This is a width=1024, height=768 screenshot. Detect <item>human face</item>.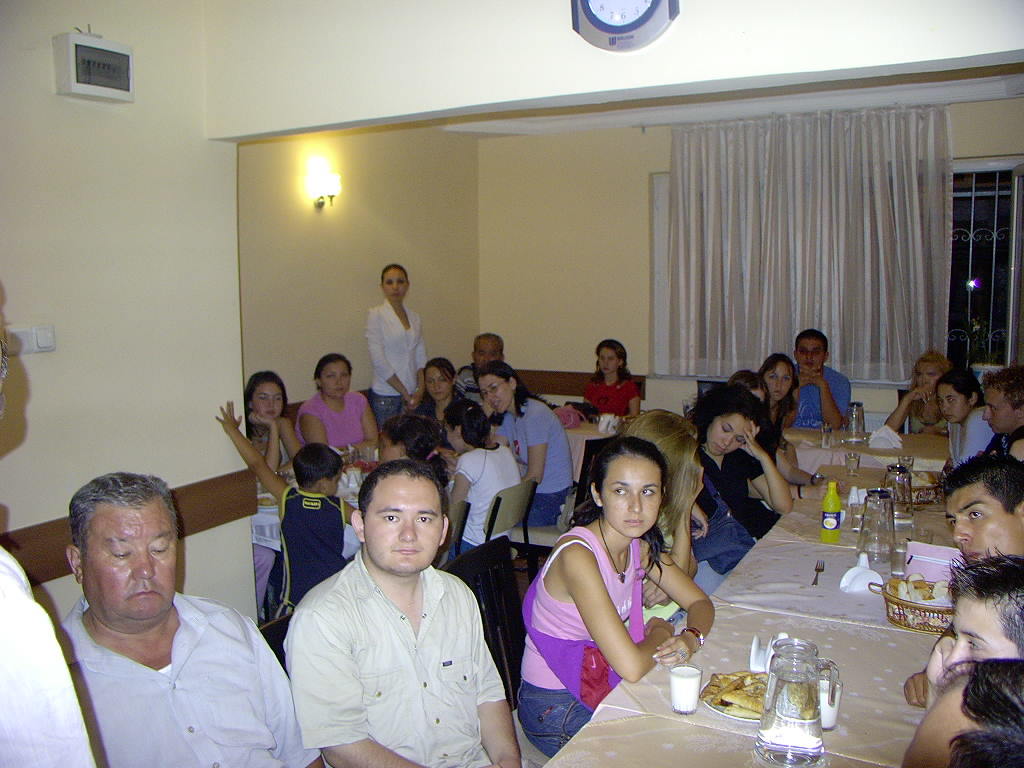
pyautogui.locateOnScreen(942, 385, 967, 421).
